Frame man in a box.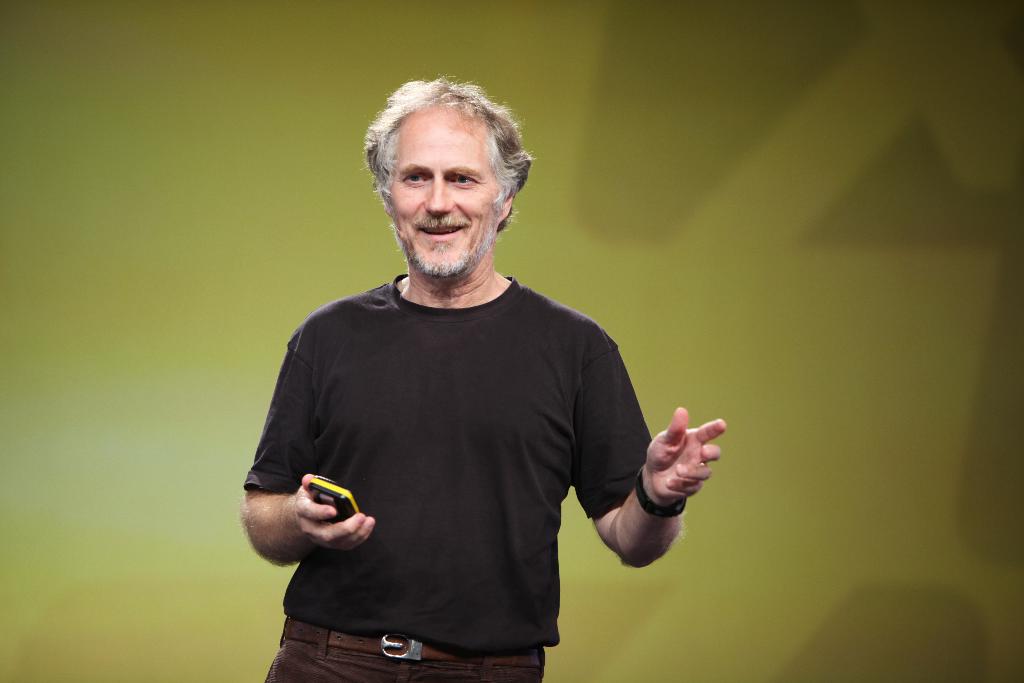
<bbox>237, 72, 730, 682</bbox>.
